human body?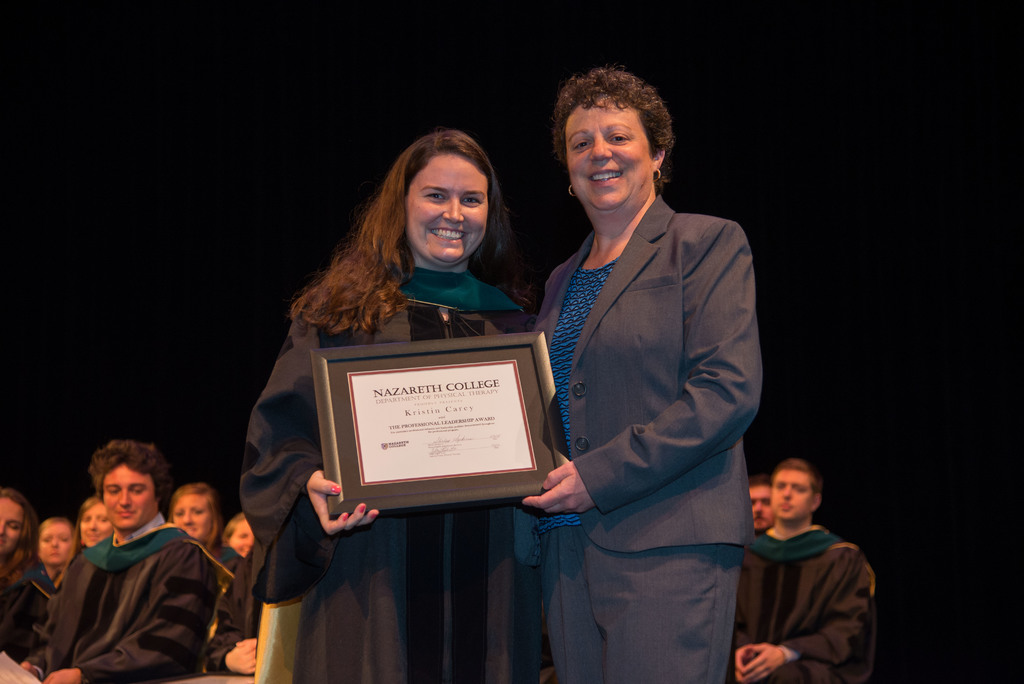
locate(35, 436, 212, 683)
